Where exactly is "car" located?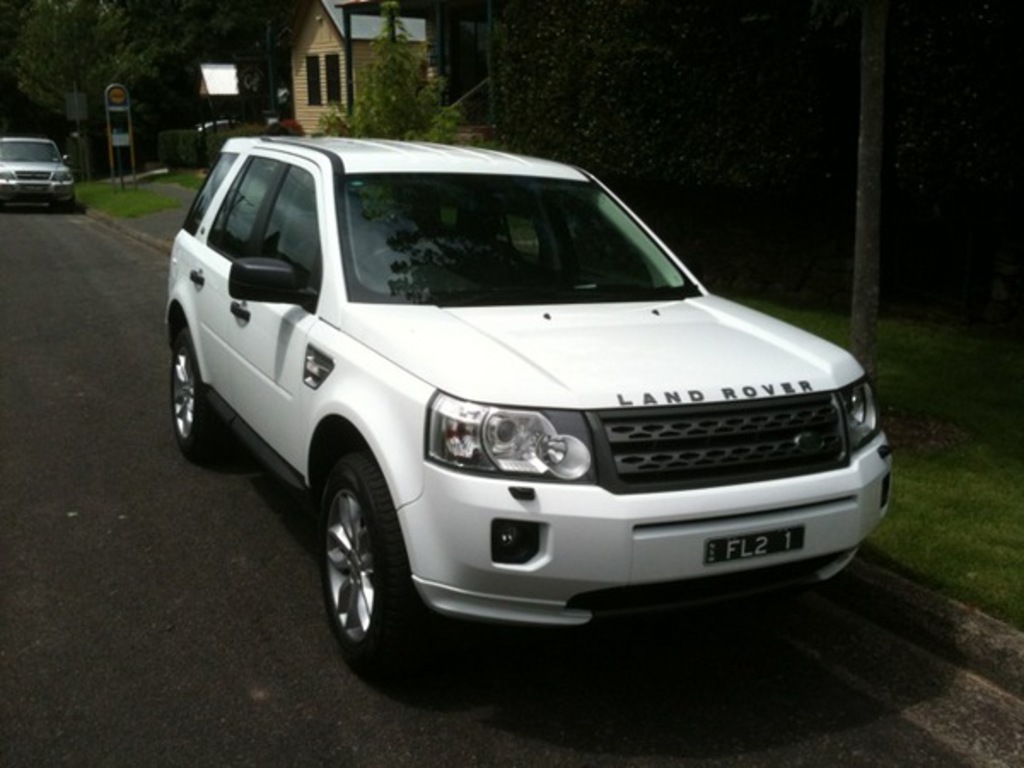
Its bounding box is 0, 130, 70, 208.
